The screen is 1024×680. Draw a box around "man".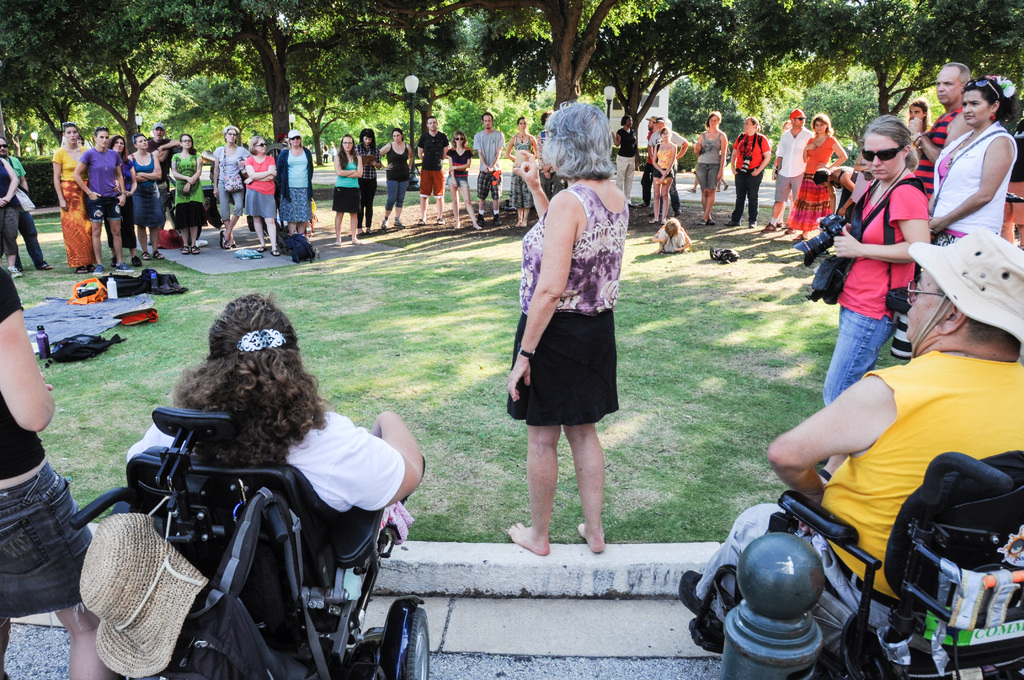
{"left": 907, "top": 58, "right": 979, "bottom": 204}.
